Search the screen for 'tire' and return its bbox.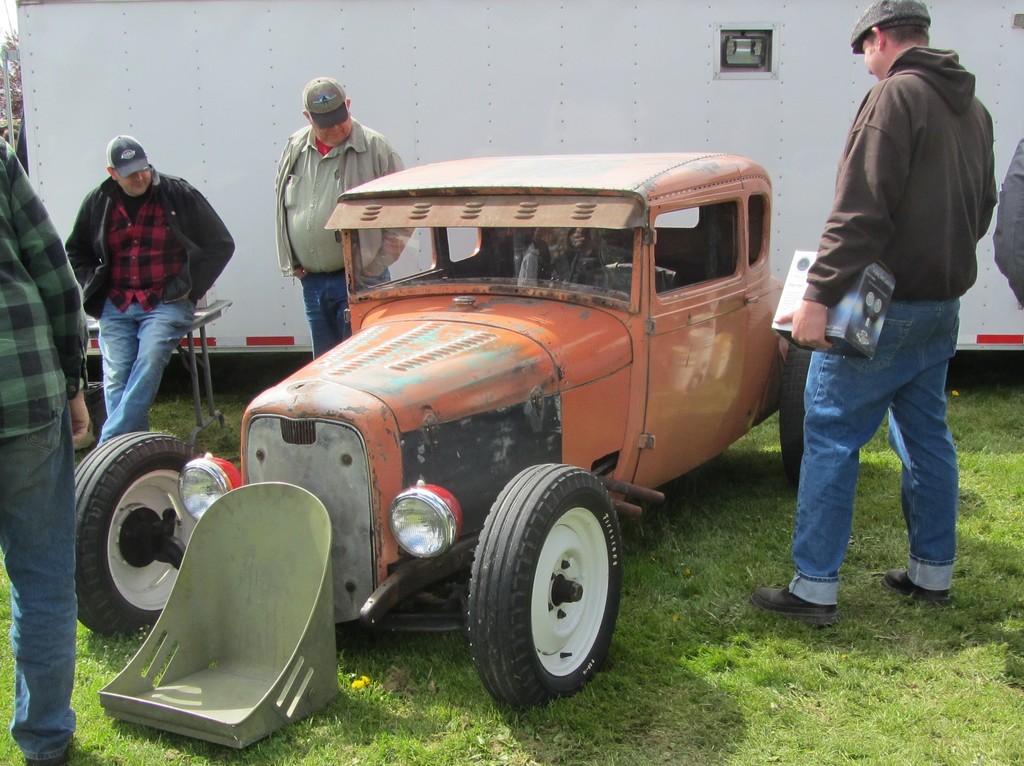
Found: x1=466, y1=457, x2=626, y2=710.
